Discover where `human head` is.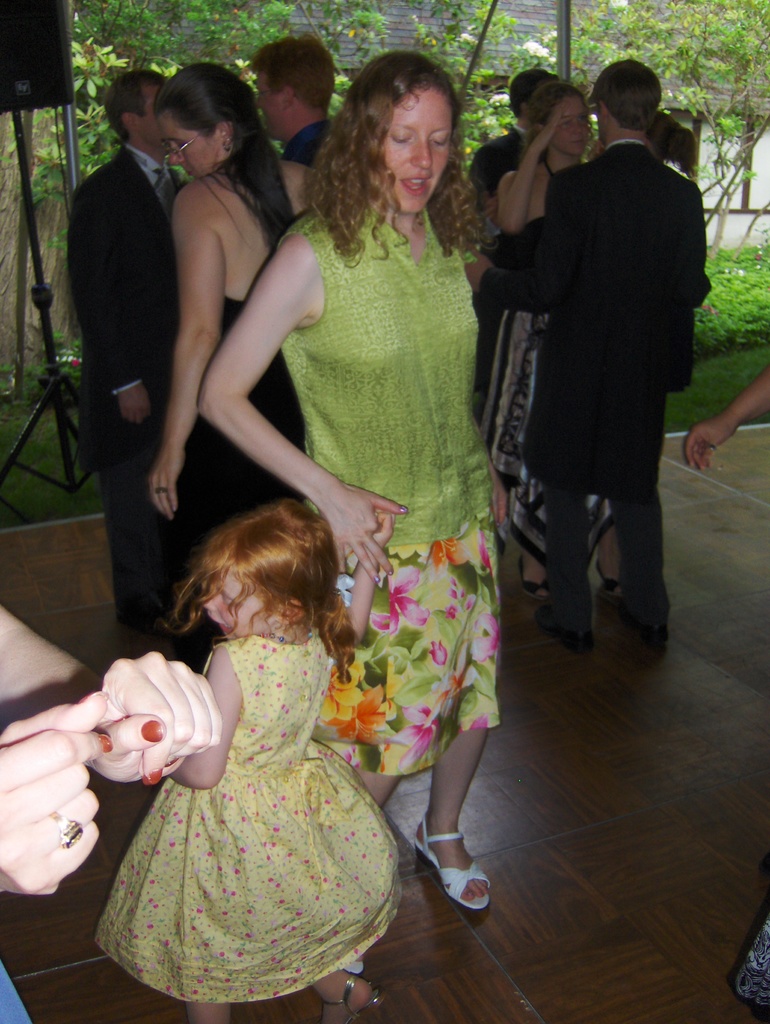
Discovered at <region>252, 35, 339, 142</region>.
